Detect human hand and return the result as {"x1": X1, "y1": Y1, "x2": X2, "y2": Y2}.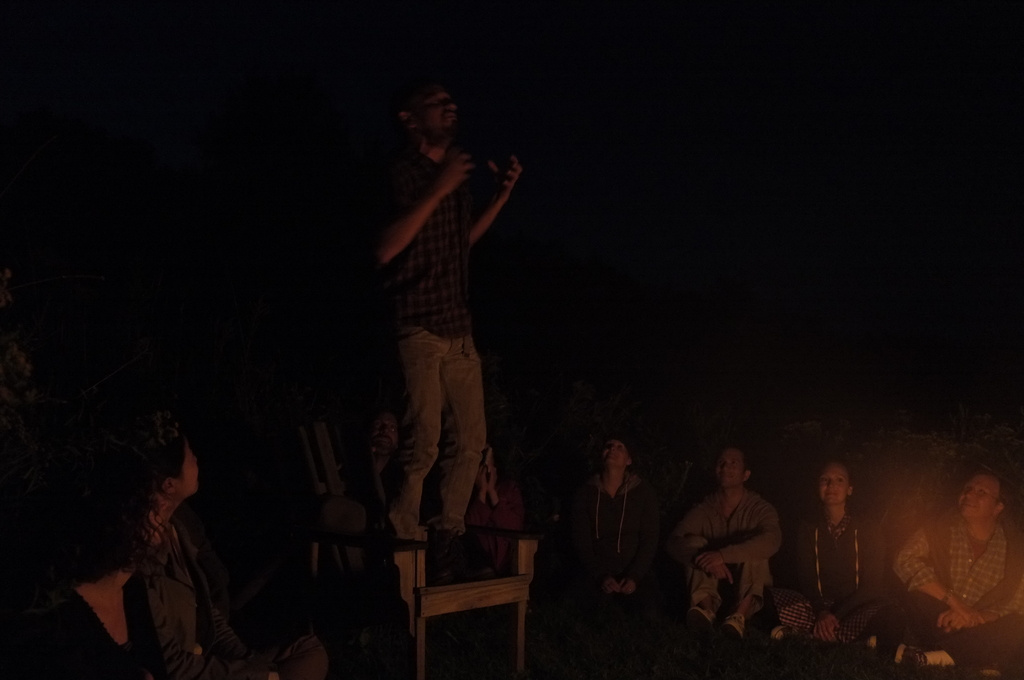
{"x1": 952, "y1": 600, "x2": 989, "y2": 630}.
